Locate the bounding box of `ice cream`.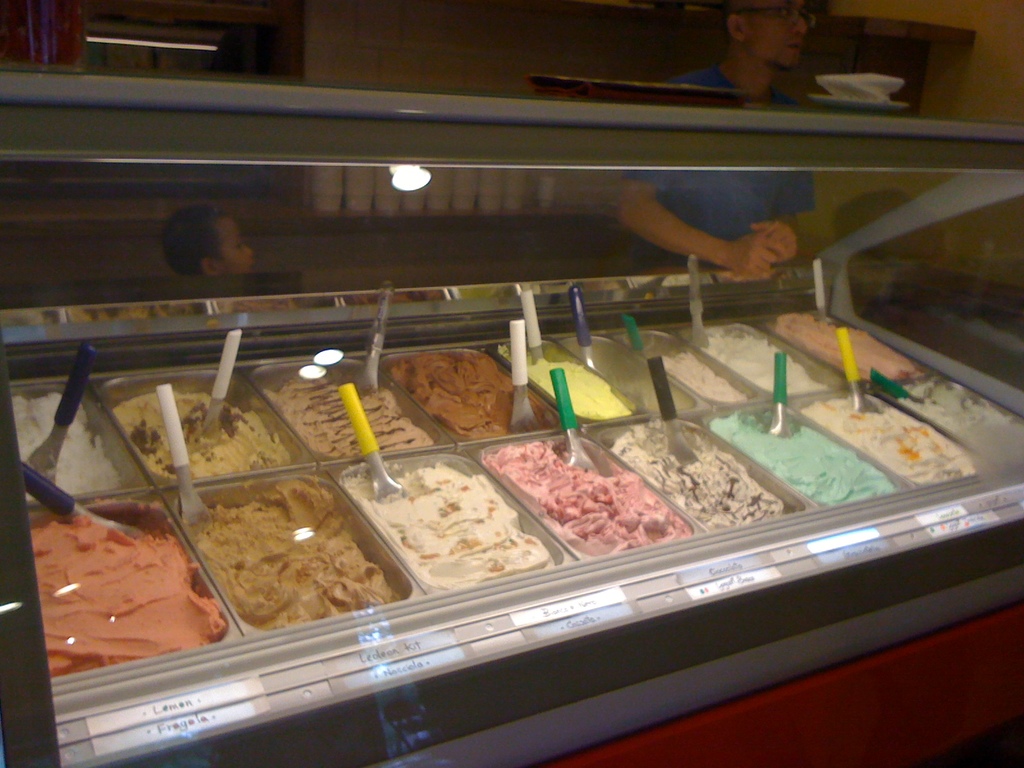
Bounding box: rect(56, 488, 227, 686).
